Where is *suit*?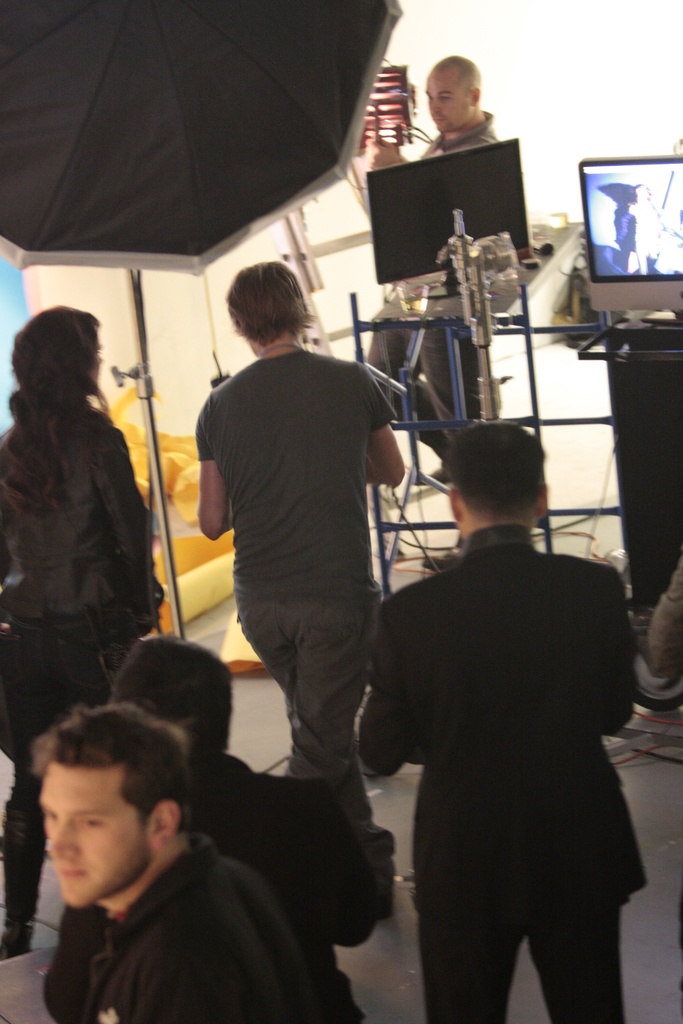
[354,412,655,1009].
